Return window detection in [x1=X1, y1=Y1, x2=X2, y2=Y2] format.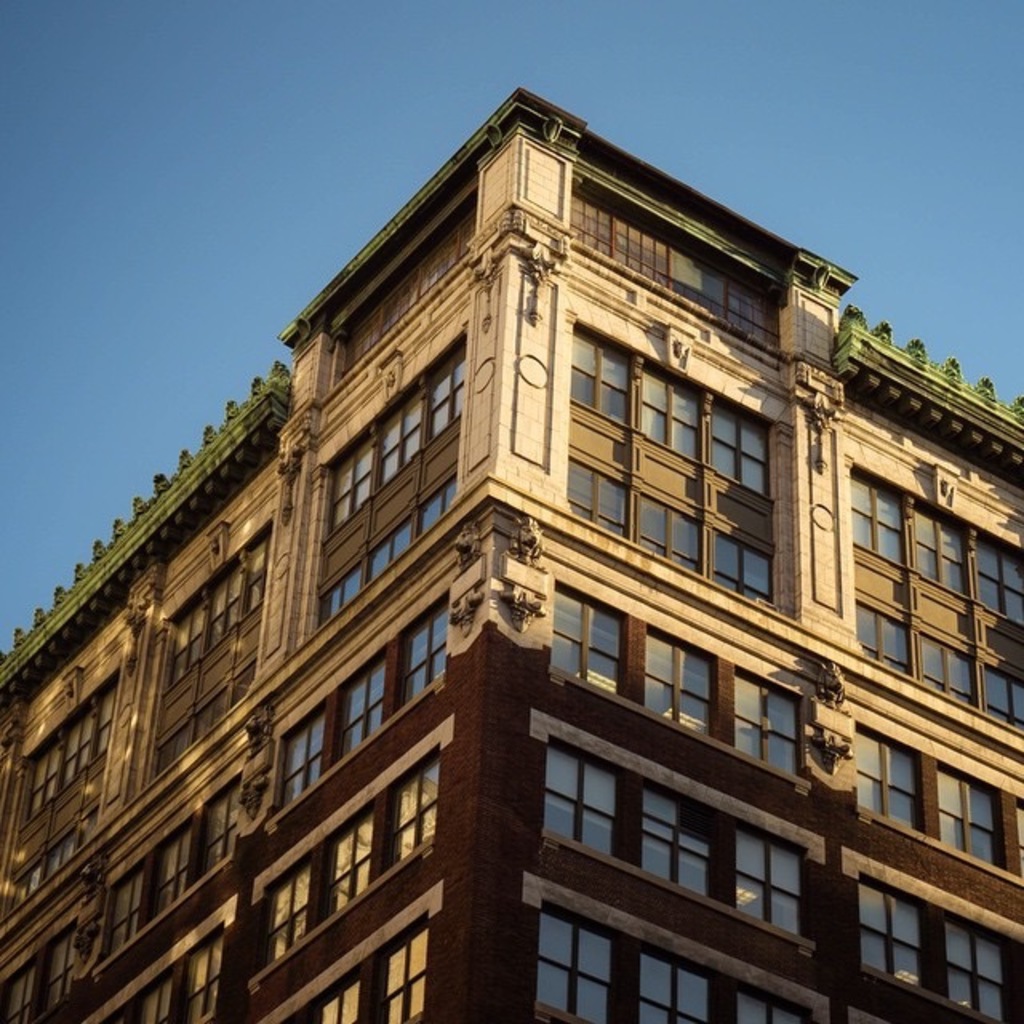
[x1=850, y1=725, x2=923, y2=838].
